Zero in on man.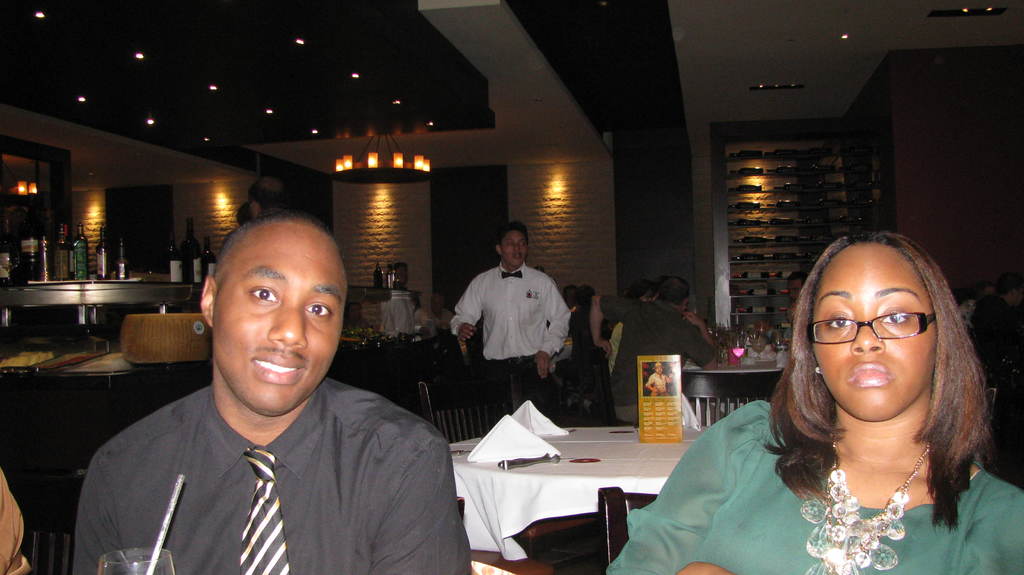
Zeroed in: [left=69, top=210, right=467, bottom=570].
